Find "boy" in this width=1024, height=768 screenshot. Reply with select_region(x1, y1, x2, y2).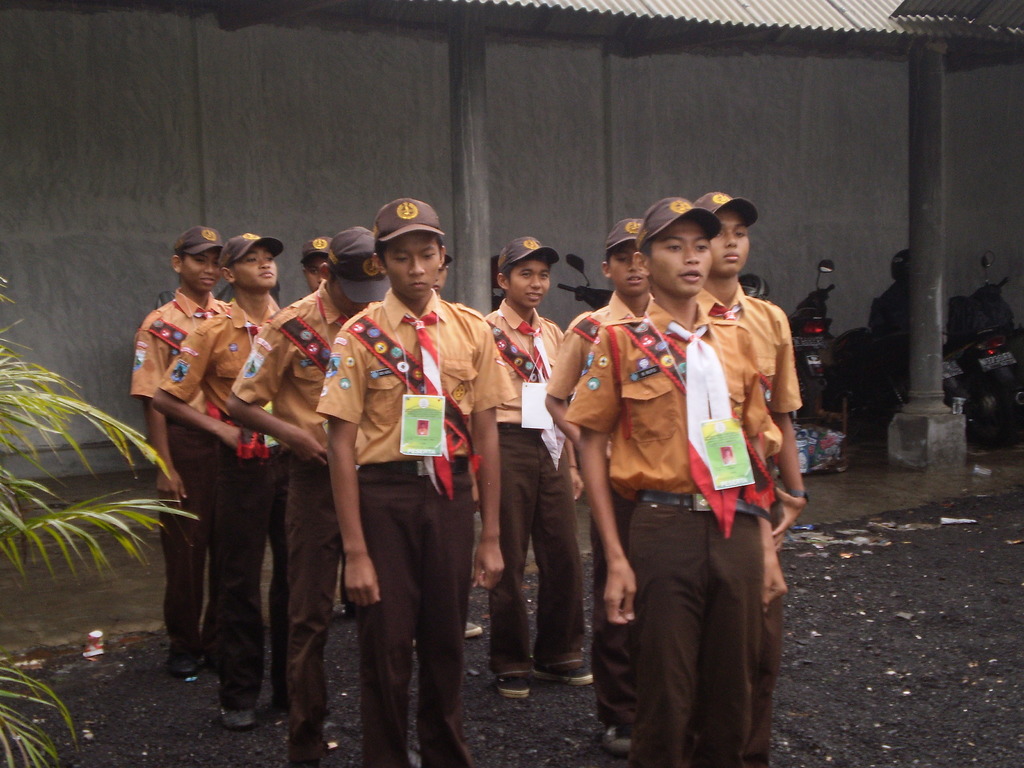
select_region(296, 228, 335, 292).
